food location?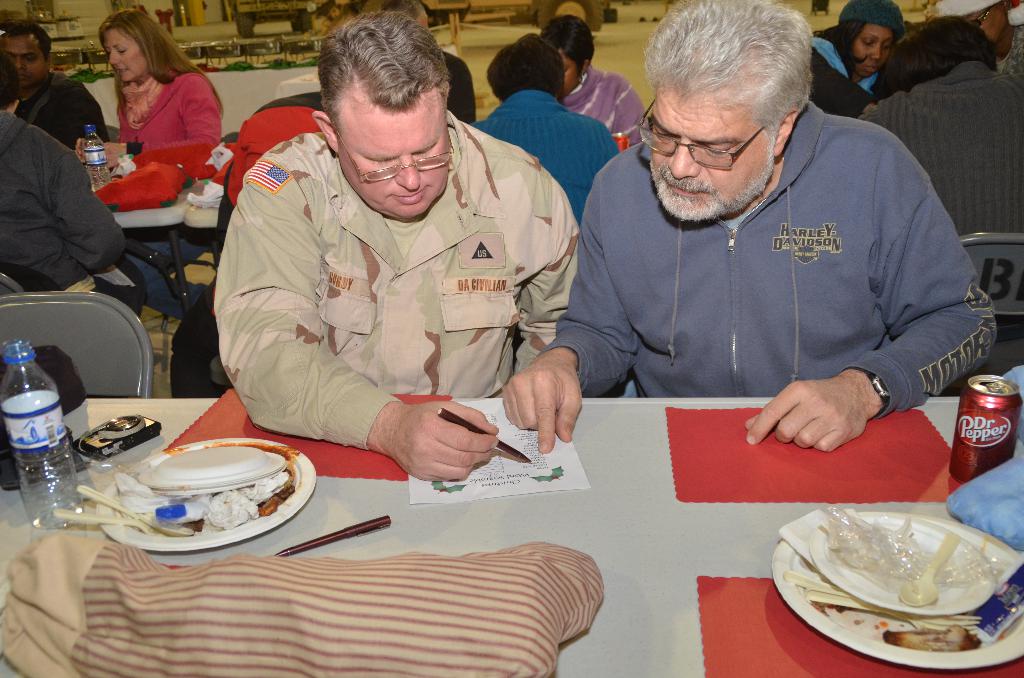
{"x1": 882, "y1": 623, "x2": 975, "y2": 652}
